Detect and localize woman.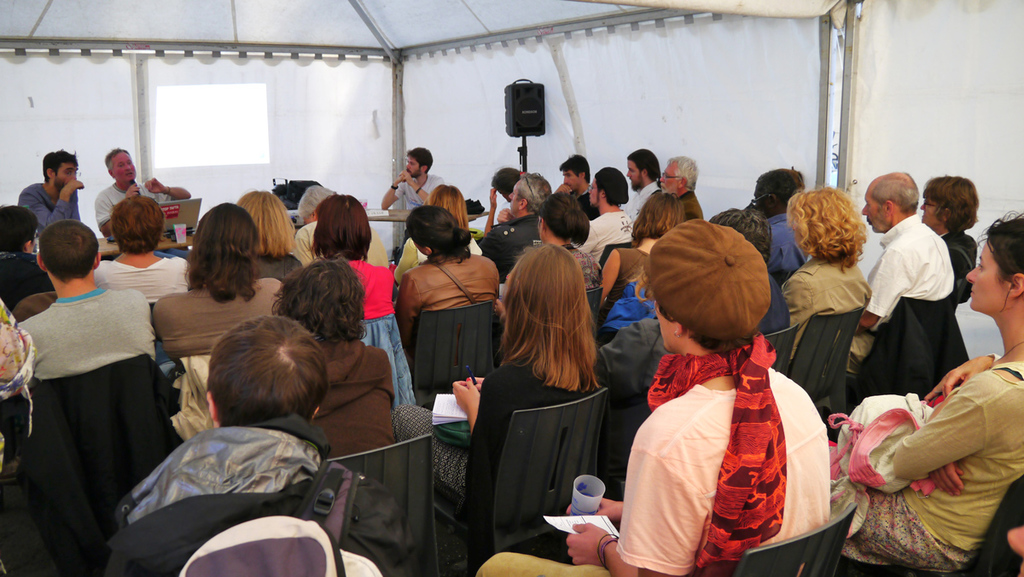
Localized at x1=265, y1=254, x2=400, y2=460.
